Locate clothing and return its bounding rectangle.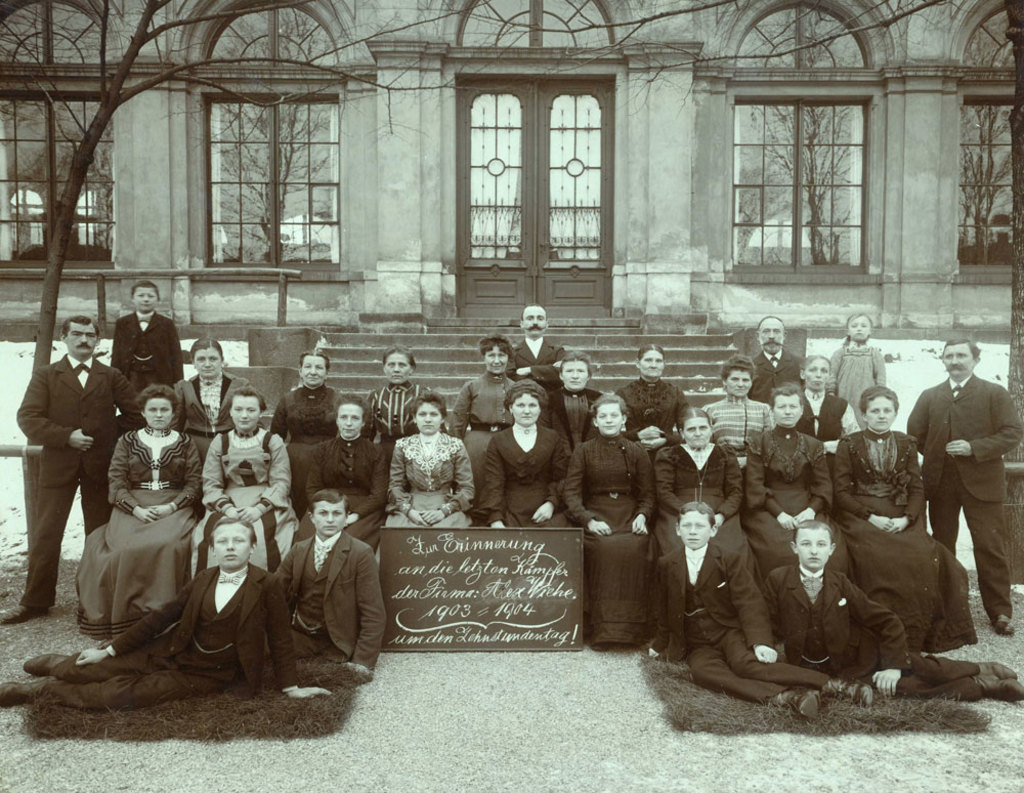
bbox=(904, 363, 1017, 609).
